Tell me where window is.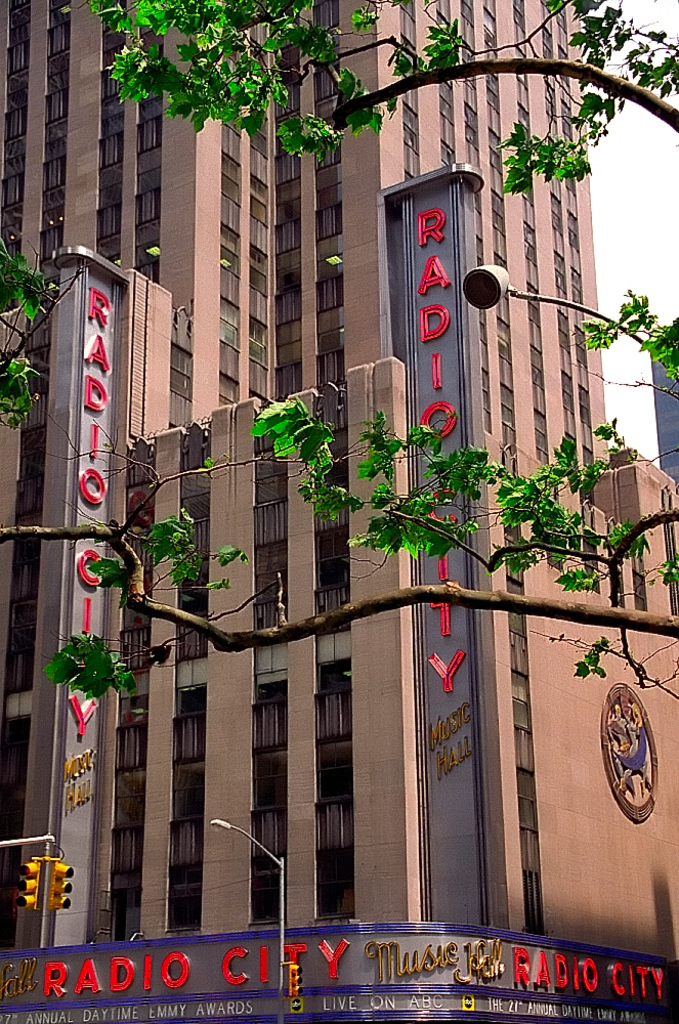
window is at select_region(48, 85, 70, 122).
